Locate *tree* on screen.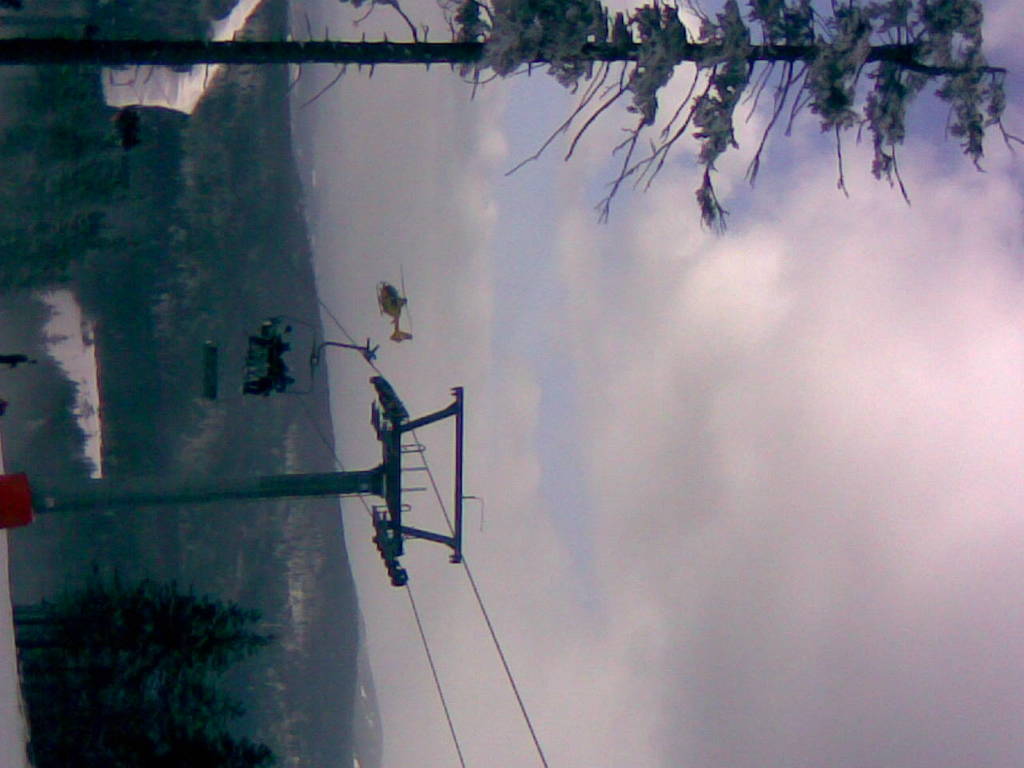
On screen at box(18, 683, 270, 767).
